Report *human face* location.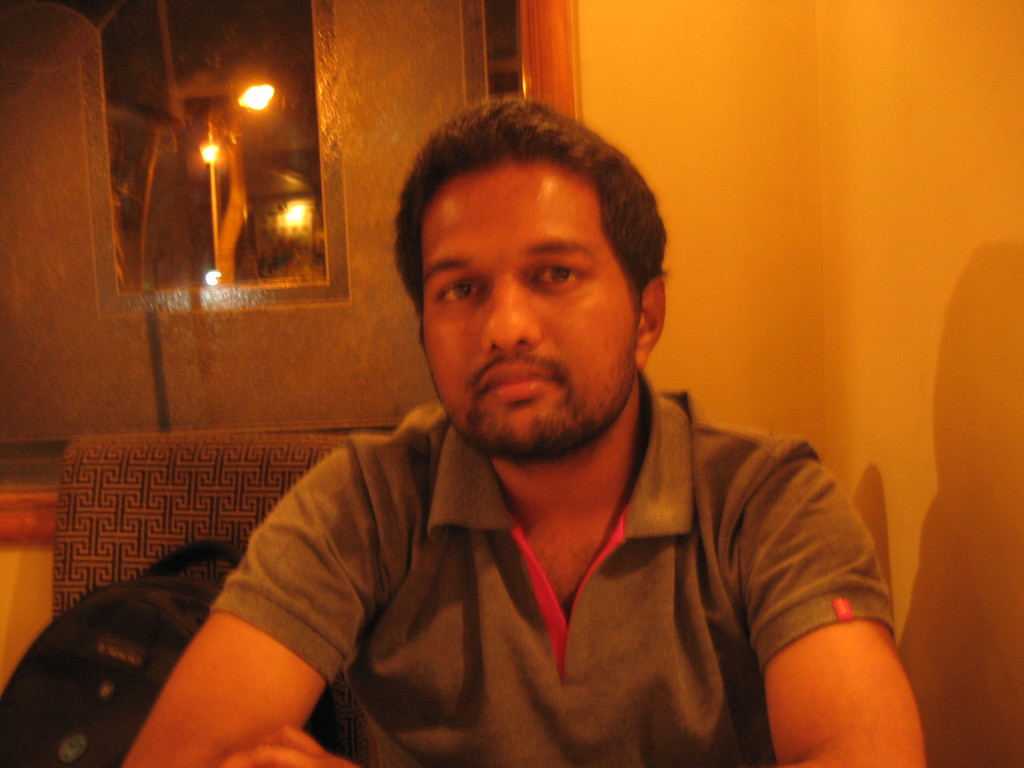
Report: x1=424 y1=157 x2=636 y2=461.
